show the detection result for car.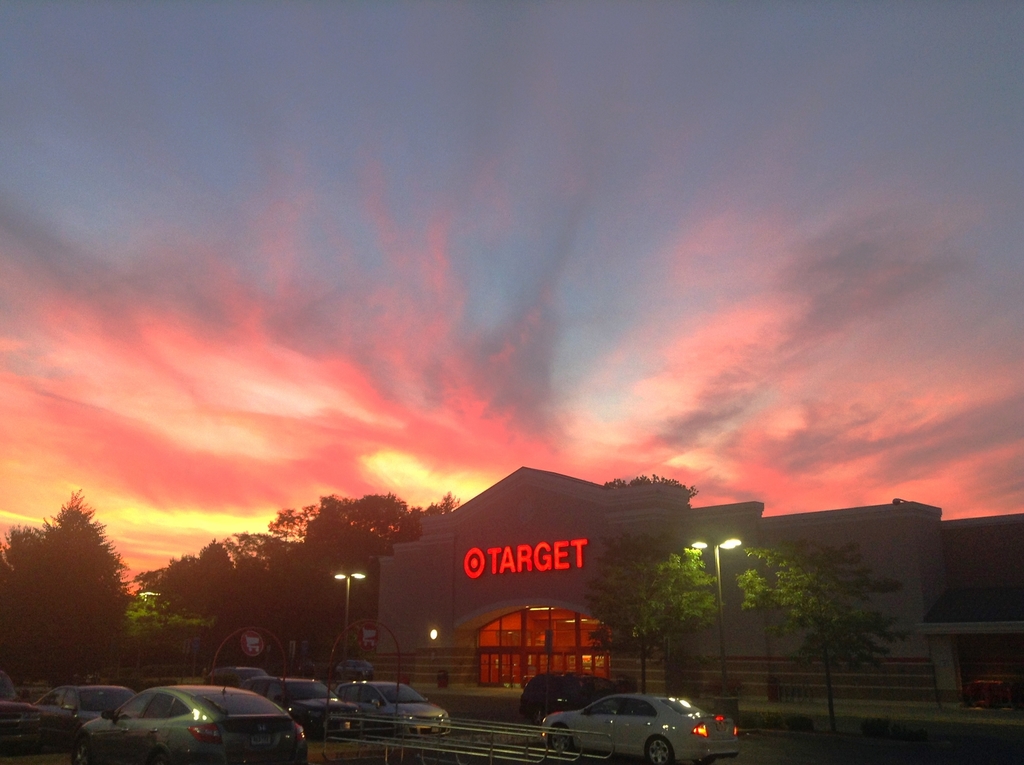
<box>262,671,353,729</box>.
